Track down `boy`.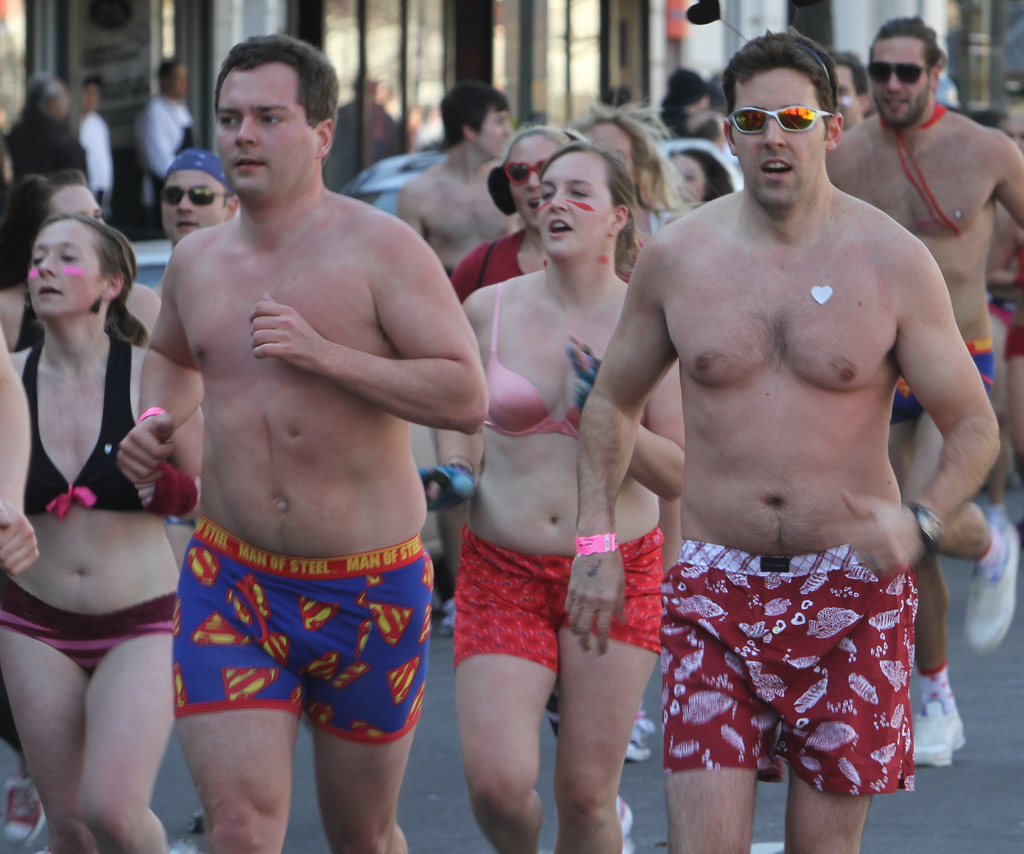
Tracked to (395, 78, 523, 288).
